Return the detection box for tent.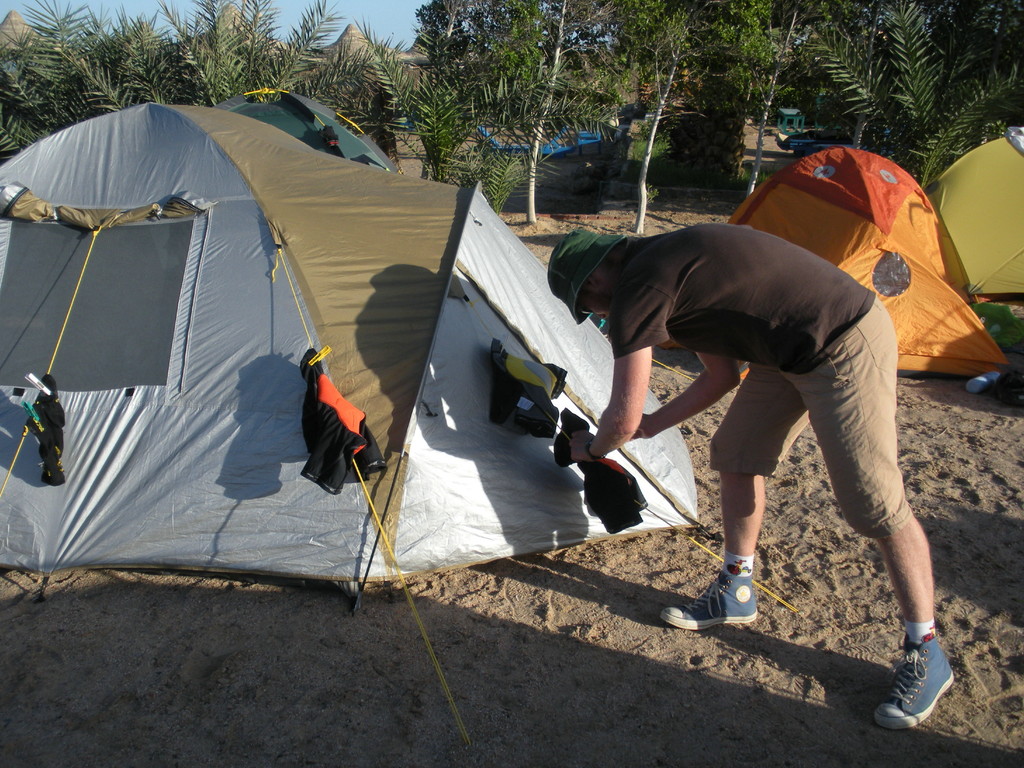
(714,146,1002,406).
